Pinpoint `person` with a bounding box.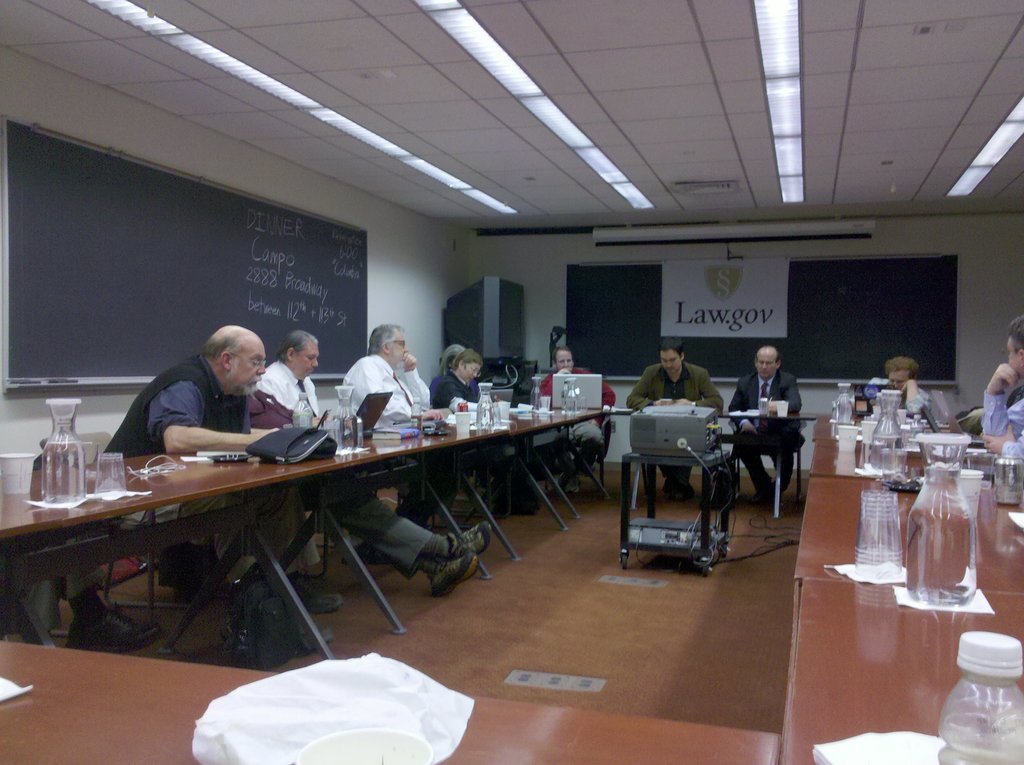
bbox=(259, 338, 487, 592).
